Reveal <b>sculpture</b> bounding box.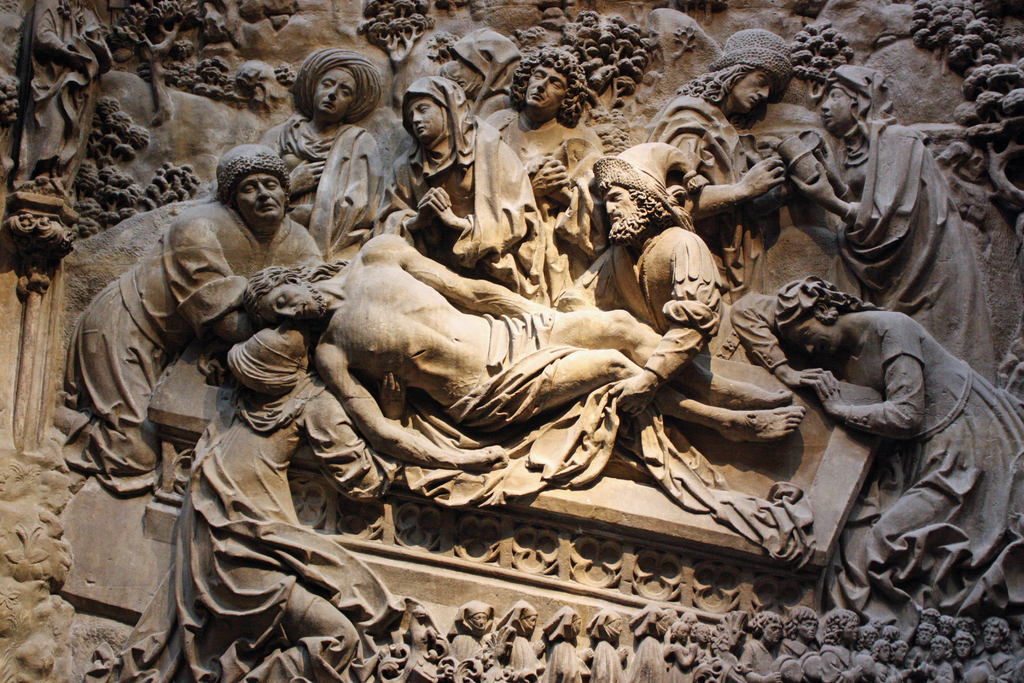
Revealed: <box>470,40,615,206</box>.
